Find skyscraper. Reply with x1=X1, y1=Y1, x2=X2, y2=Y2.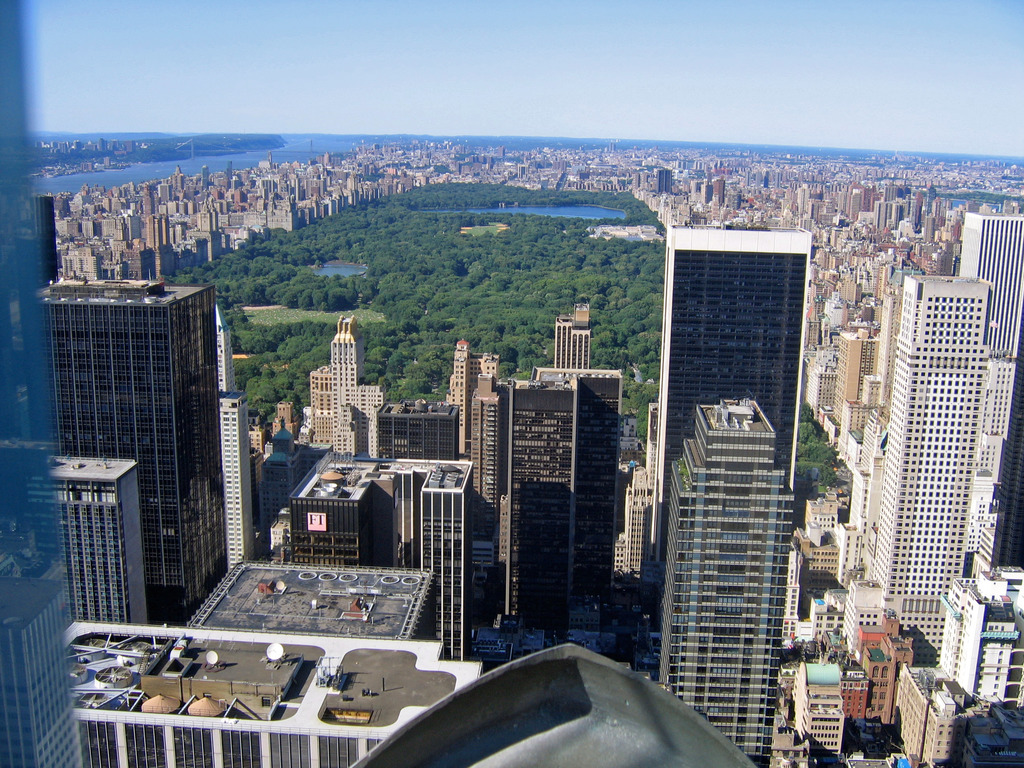
x1=177, y1=196, x2=188, y2=225.
